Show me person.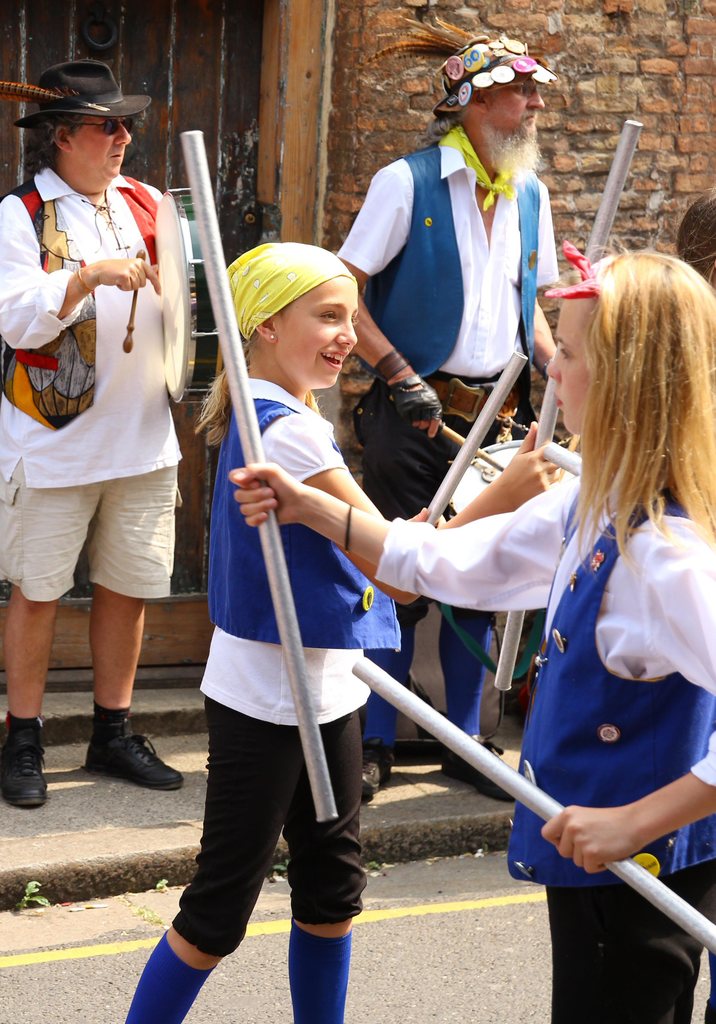
person is here: 223, 241, 715, 1023.
